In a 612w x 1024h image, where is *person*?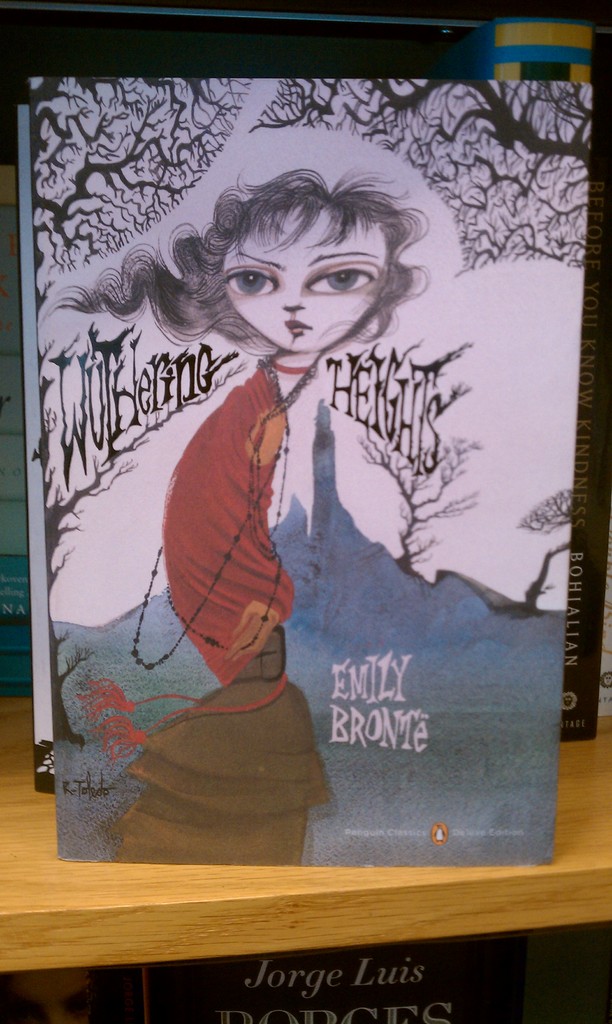
region(46, 164, 431, 762).
